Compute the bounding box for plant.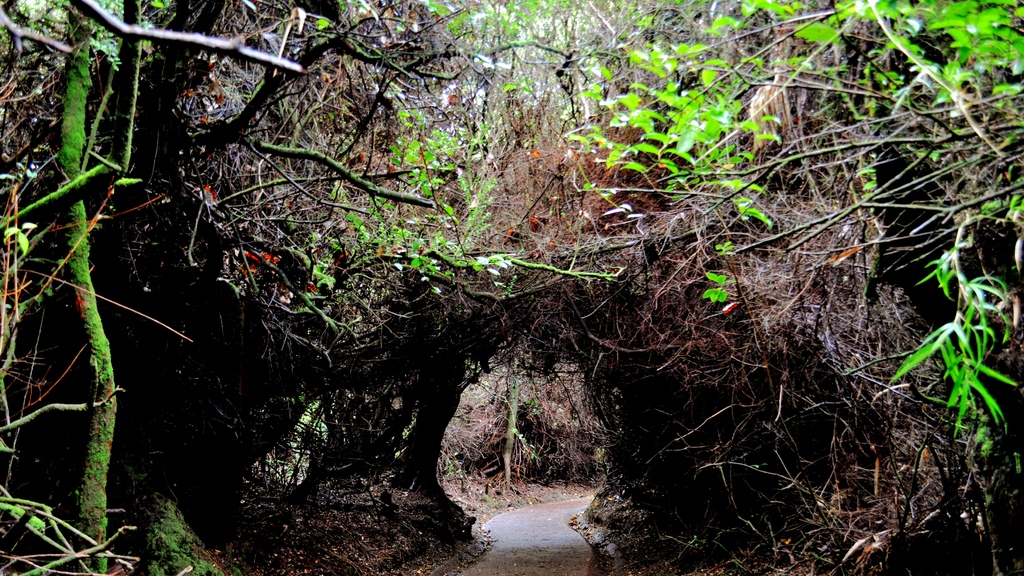
5/214/42/256.
